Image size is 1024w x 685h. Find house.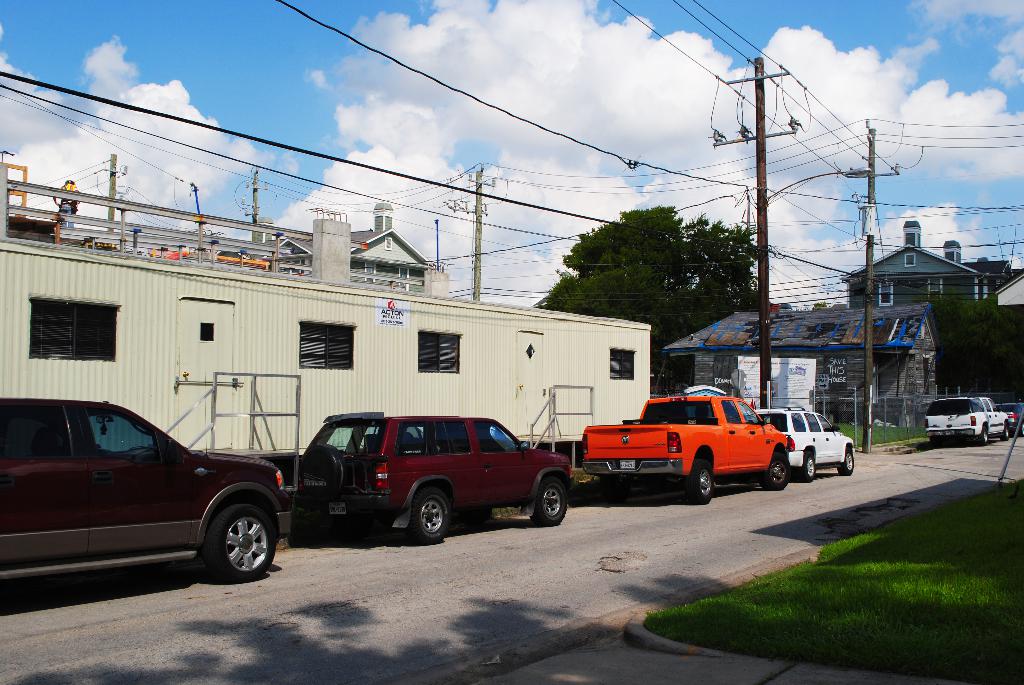
(664,303,940,427).
